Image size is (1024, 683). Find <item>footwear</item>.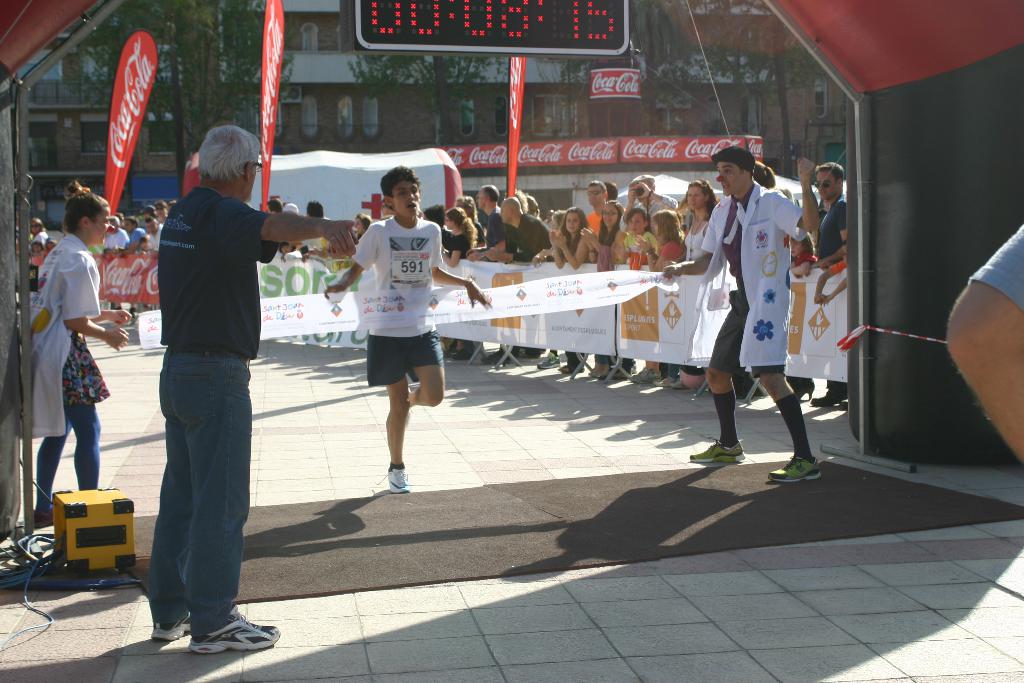
region(810, 386, 848, 410).
